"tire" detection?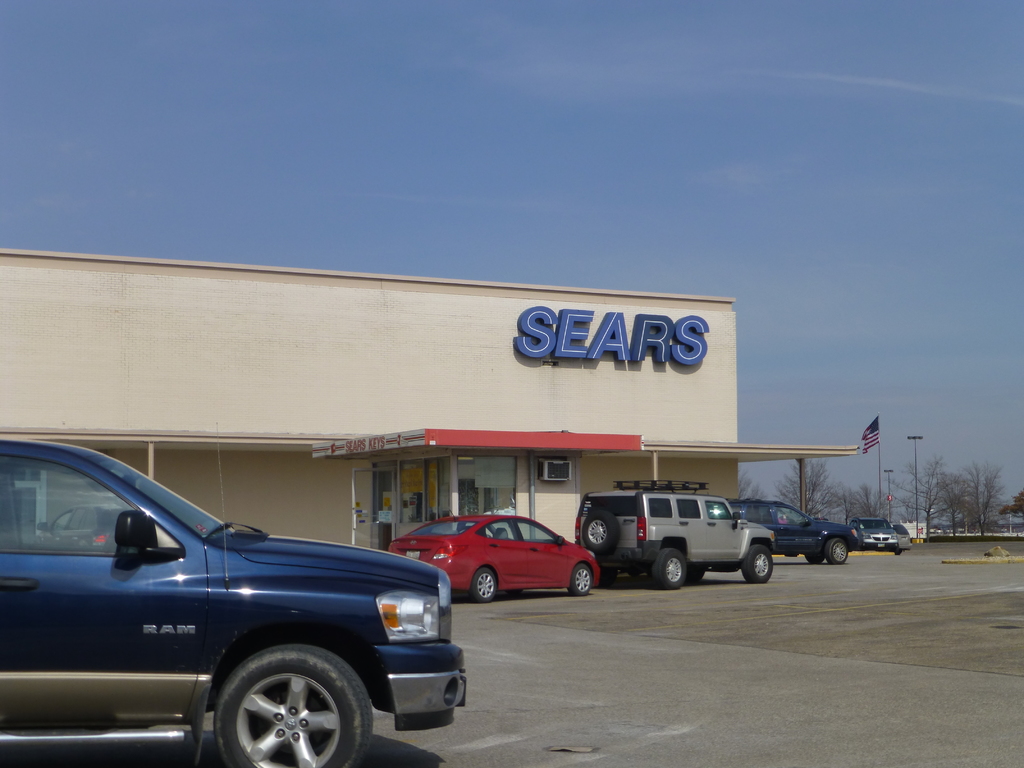
box=[826, 536, 849, 563]
